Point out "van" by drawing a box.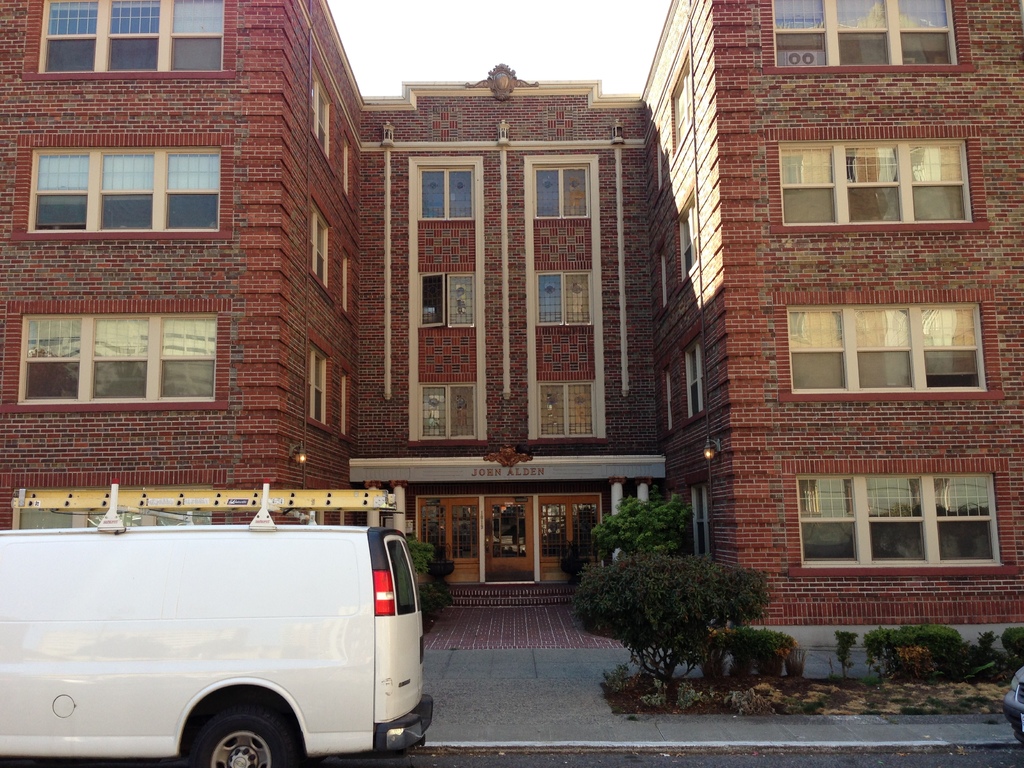
region(1, 484, 432, 767).
